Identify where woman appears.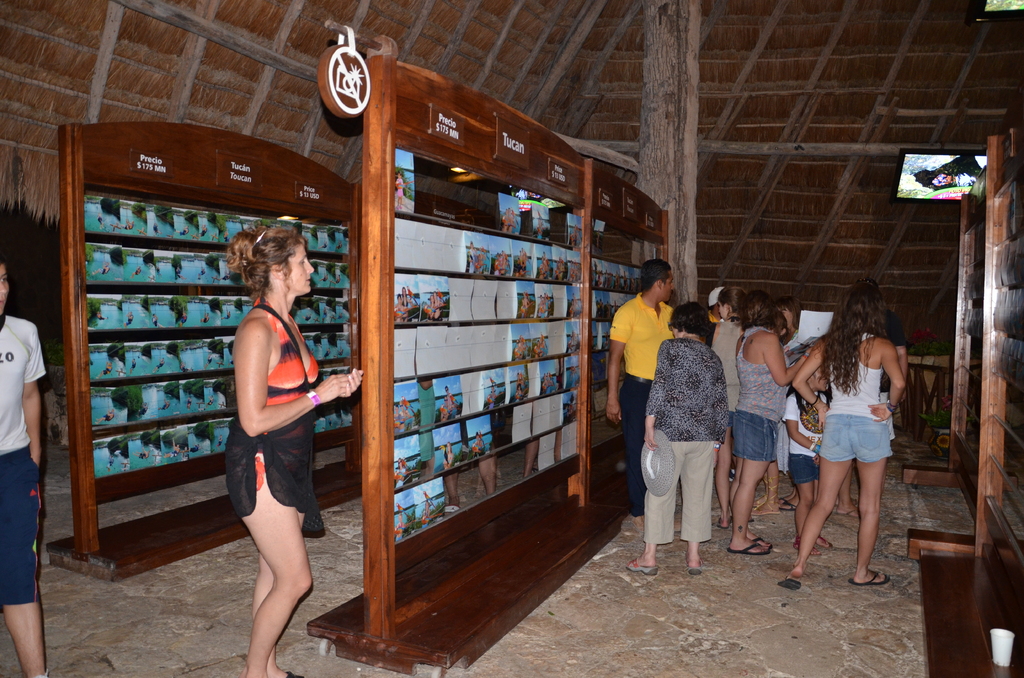
Appears at BBox(724, 296, 809, 551).
